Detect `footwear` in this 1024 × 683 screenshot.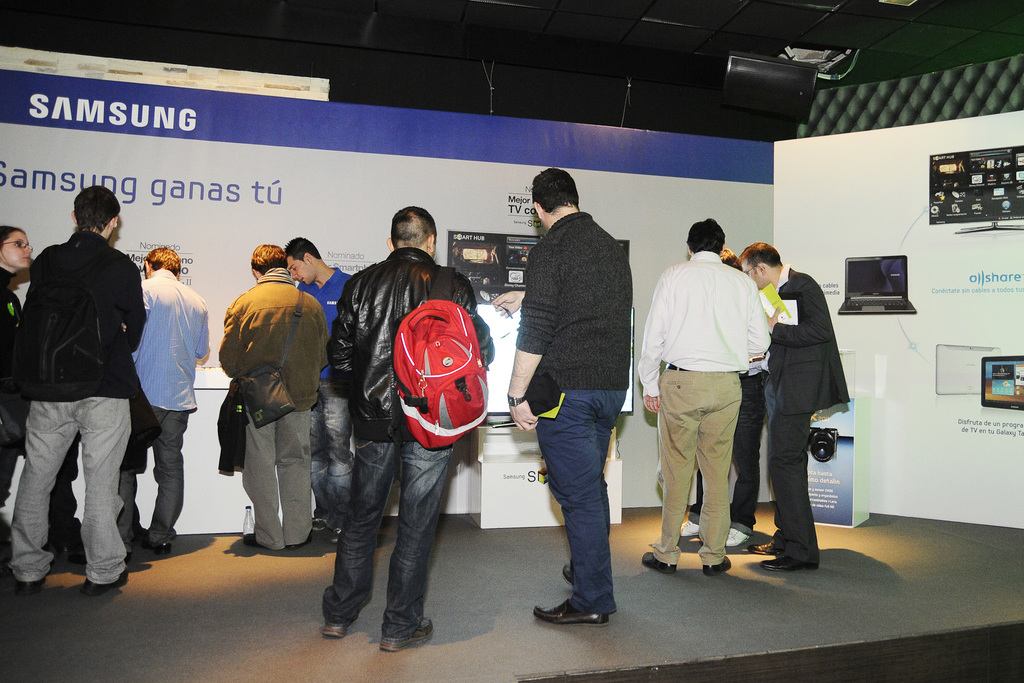
Detection: 758/554/813/572.
